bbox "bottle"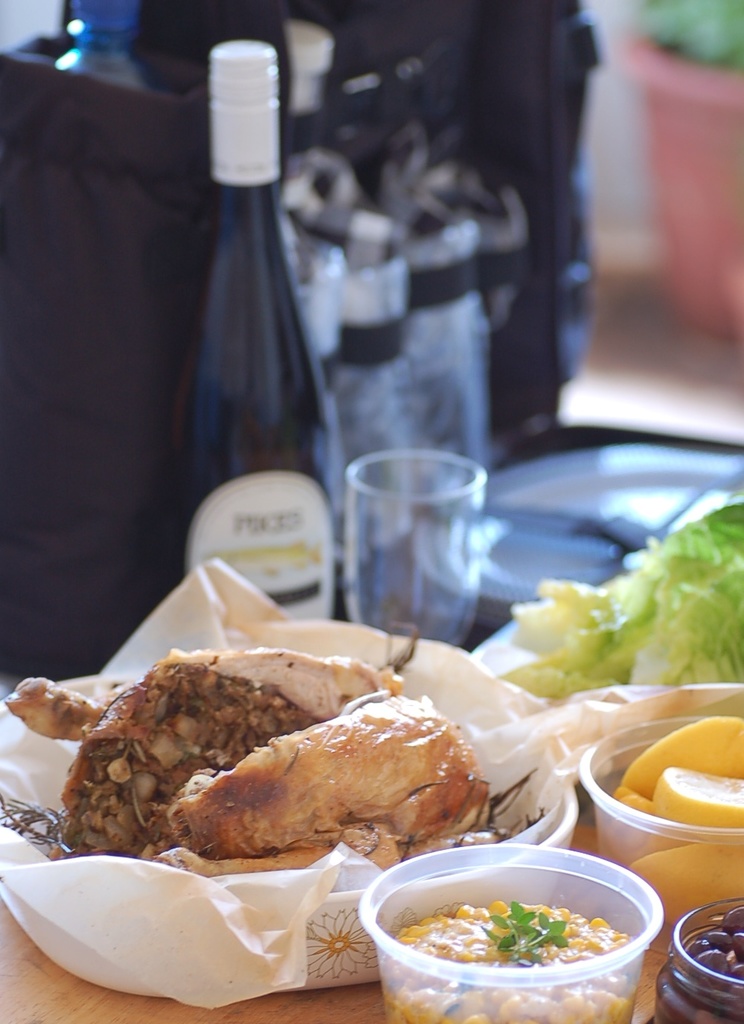
<bbox>282, 18, 335, 148</bbox>
